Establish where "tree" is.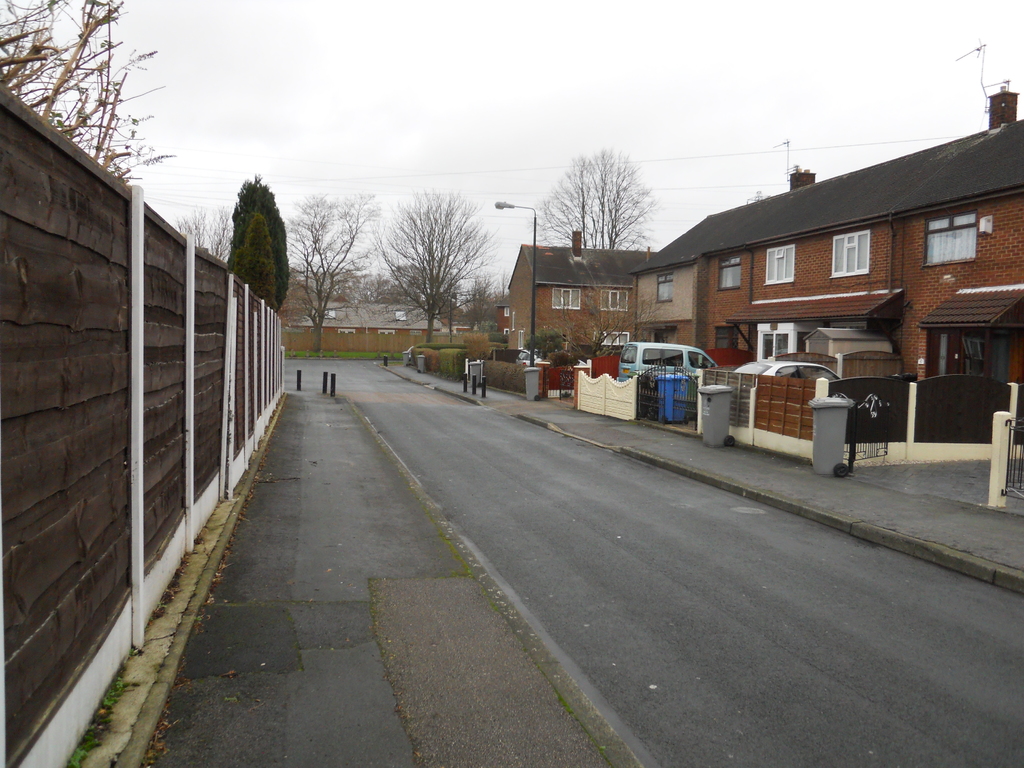
Established at BBox(371, 191, 507, 335).
